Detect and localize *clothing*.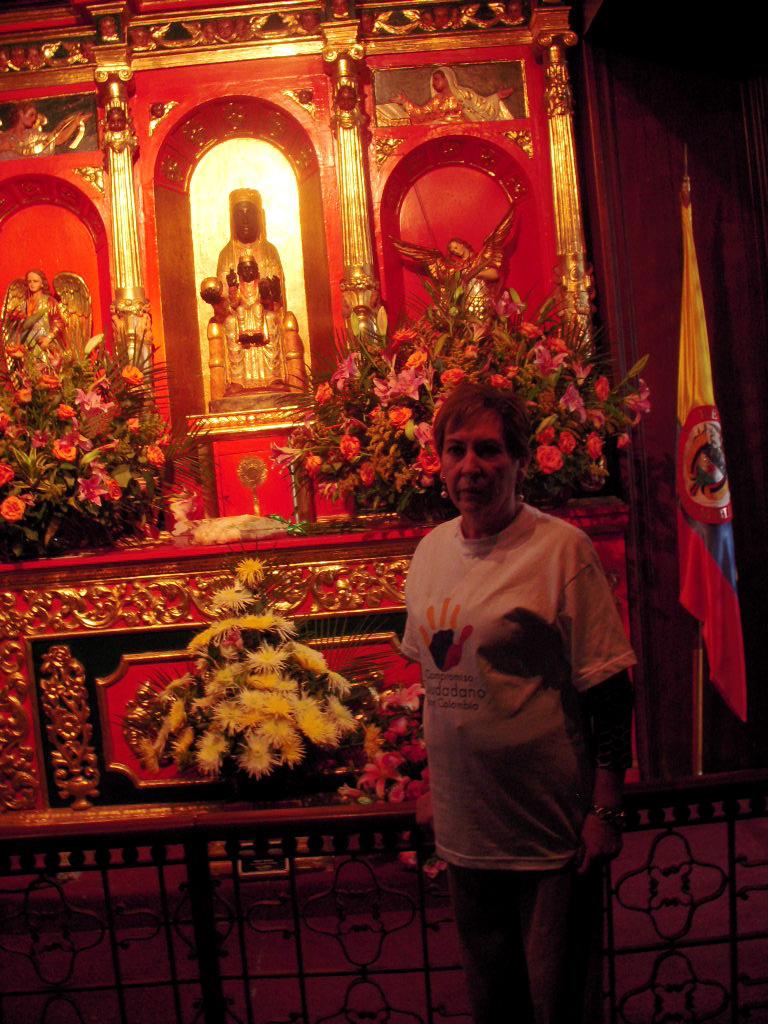
Localized at <bbox>404, 429, 636, 982</bbox>.
